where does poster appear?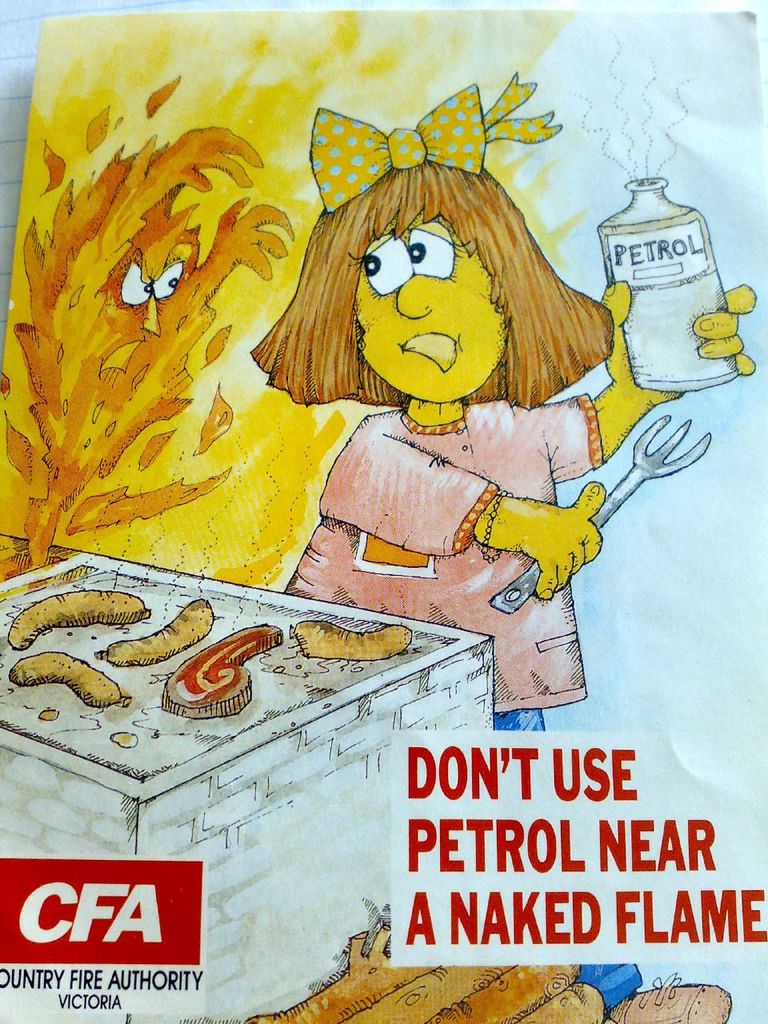
Appears at bbox=(0, 0, 767, 1023).
